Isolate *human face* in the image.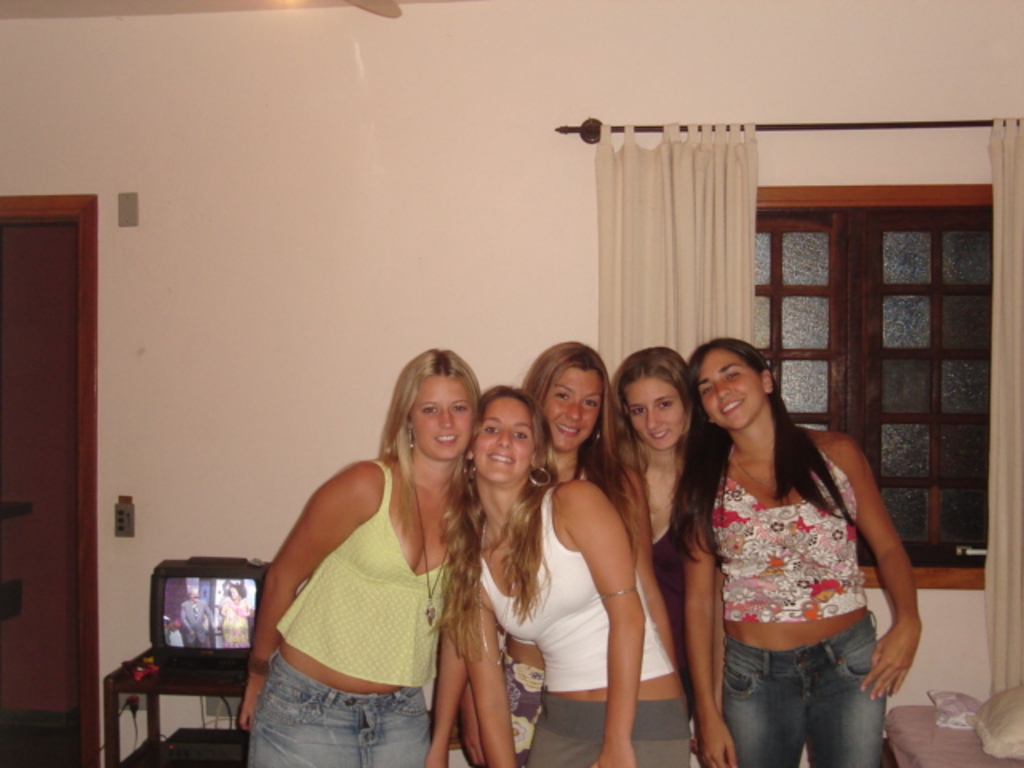
Isolated region: [x1=701, y1=350, x2=765, y2=426].
